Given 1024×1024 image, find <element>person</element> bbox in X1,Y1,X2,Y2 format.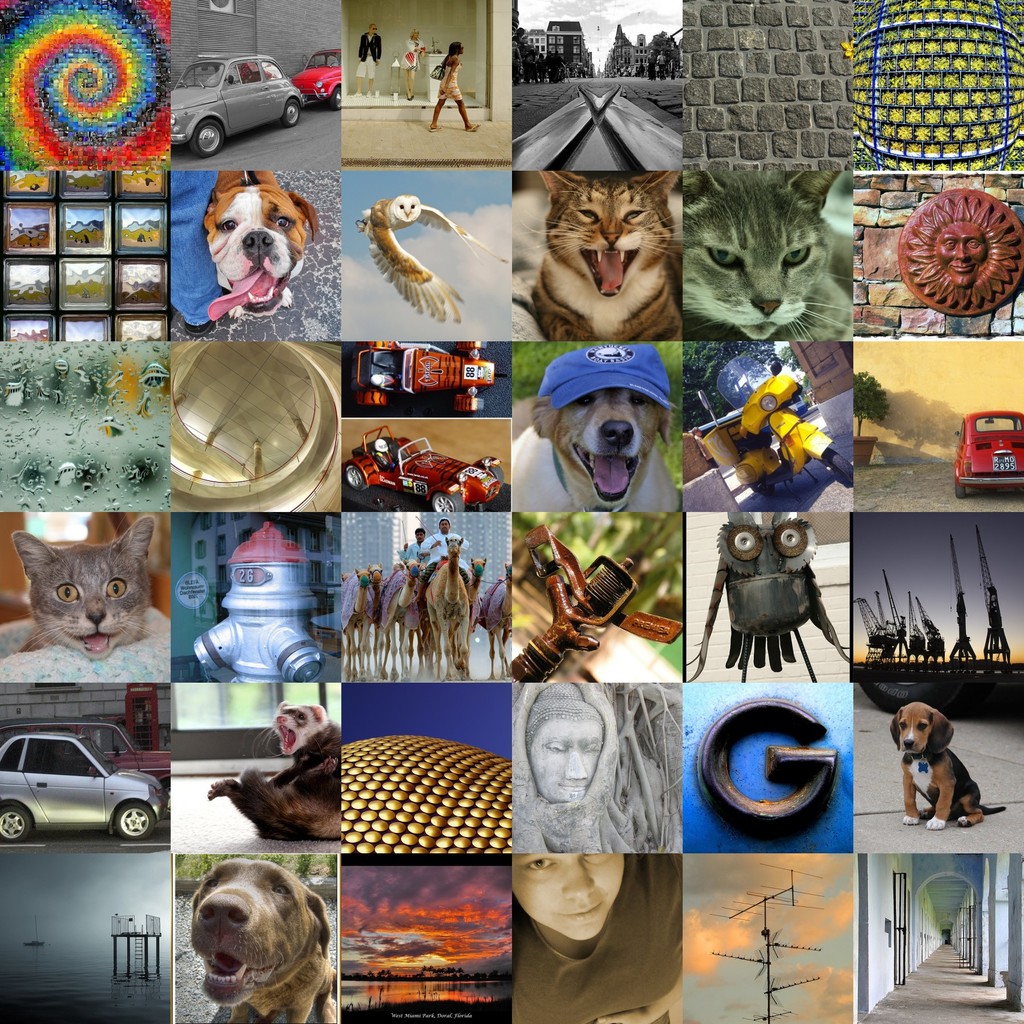
508,860,682,1023.
